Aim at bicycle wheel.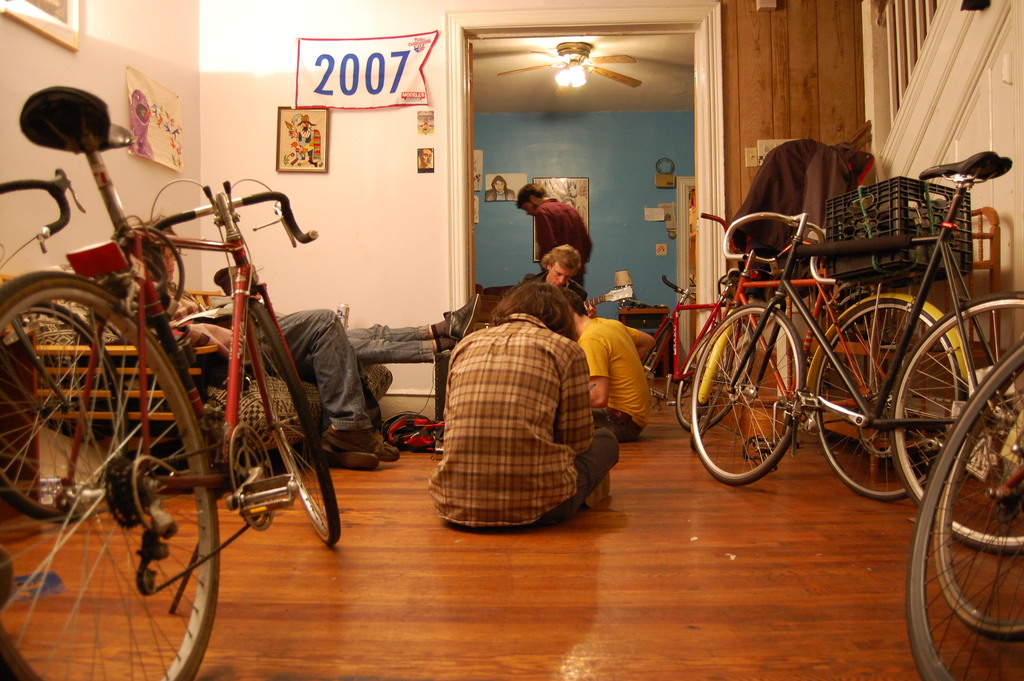
Aimed at [904, 343, 1023, 680].
